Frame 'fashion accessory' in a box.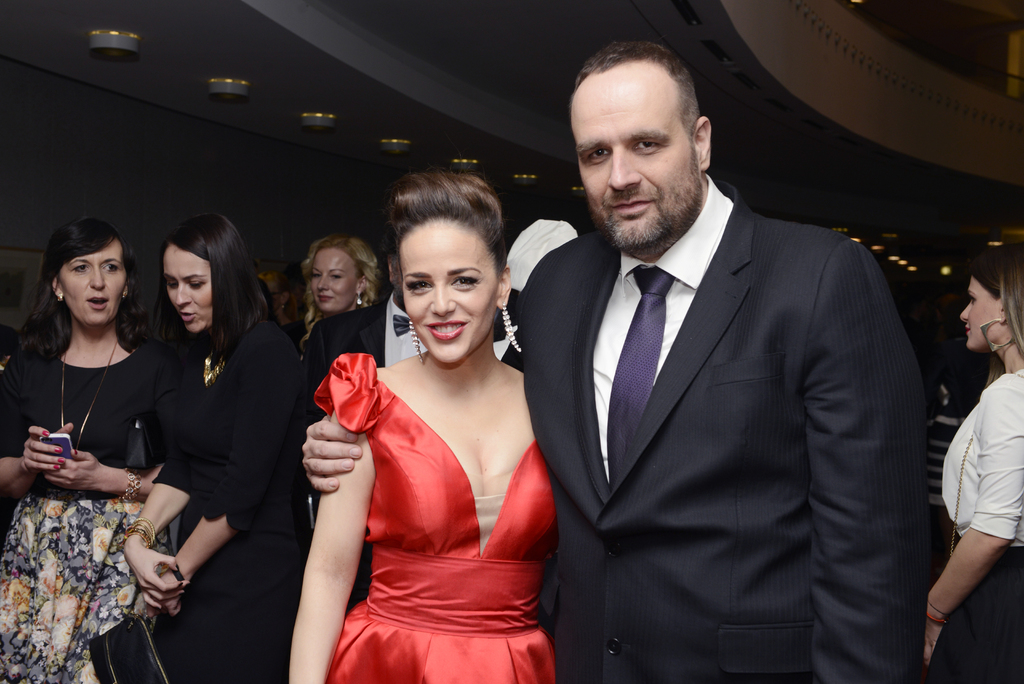
BBox(51, 445, 60, 452).
